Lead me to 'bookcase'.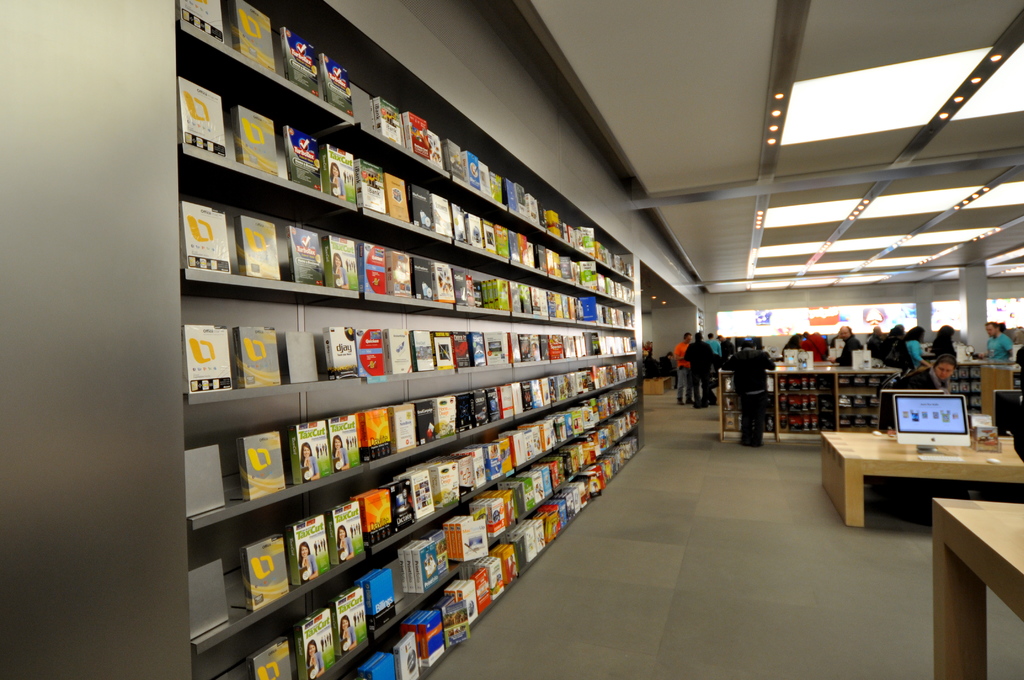
Lead to 717:364:1016:448.
